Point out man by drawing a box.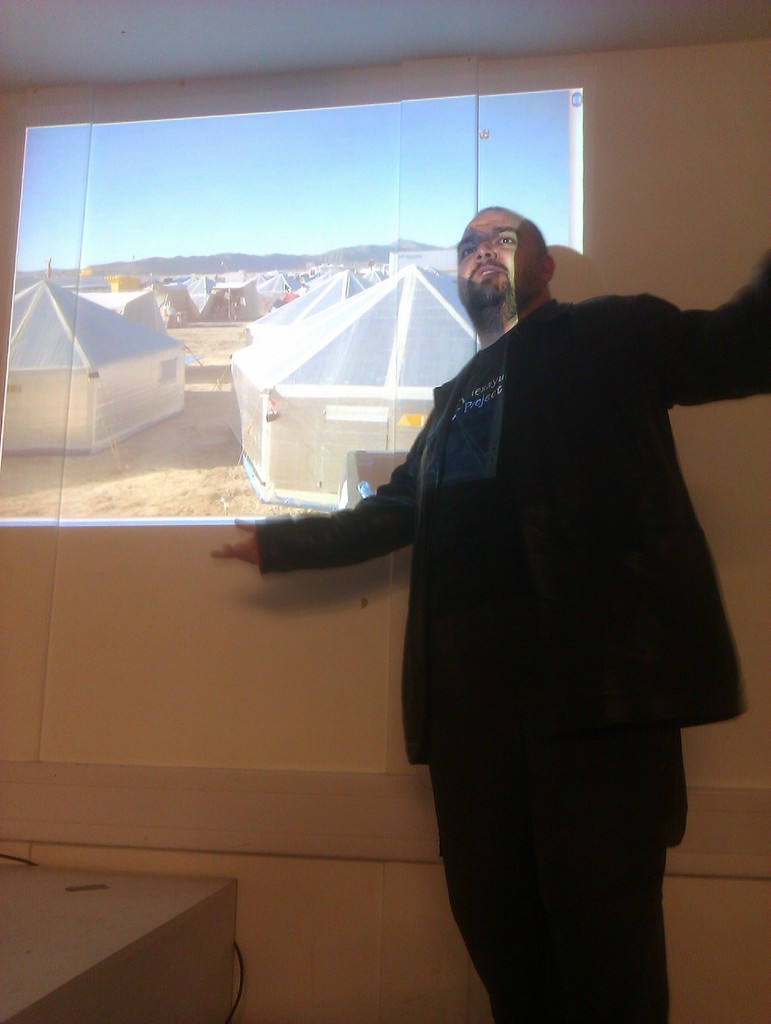
(x1=213, y1=204, x2=770, y2=1023).
